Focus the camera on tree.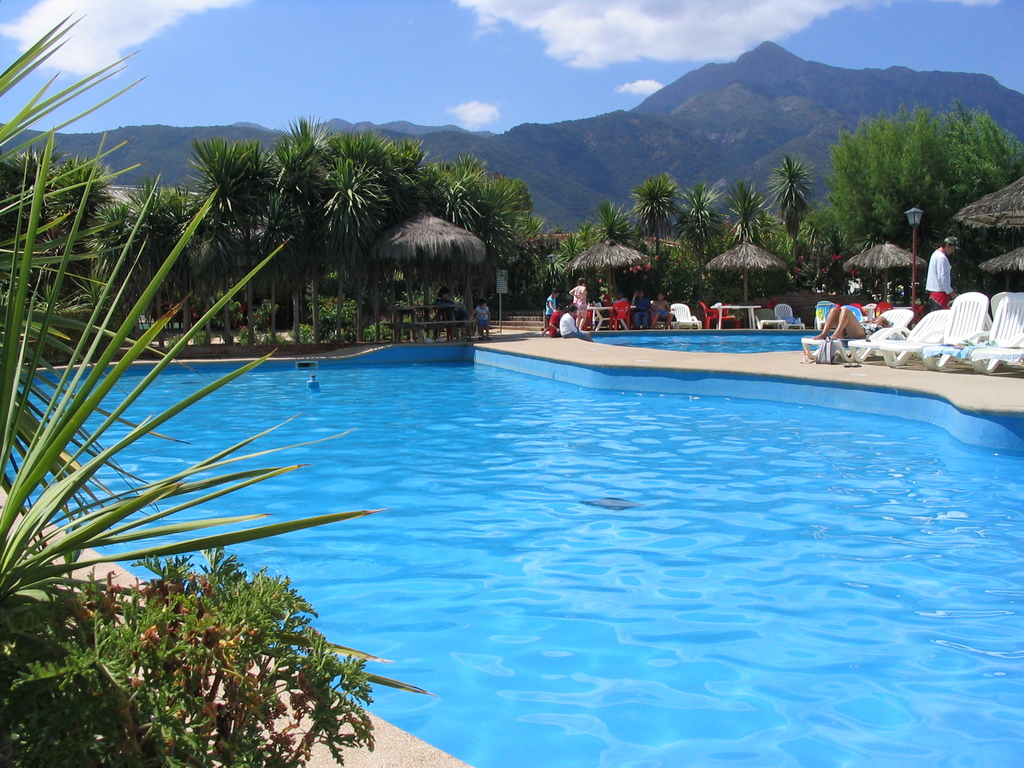
Focus region: crop(810, 92, 1007, 251).
